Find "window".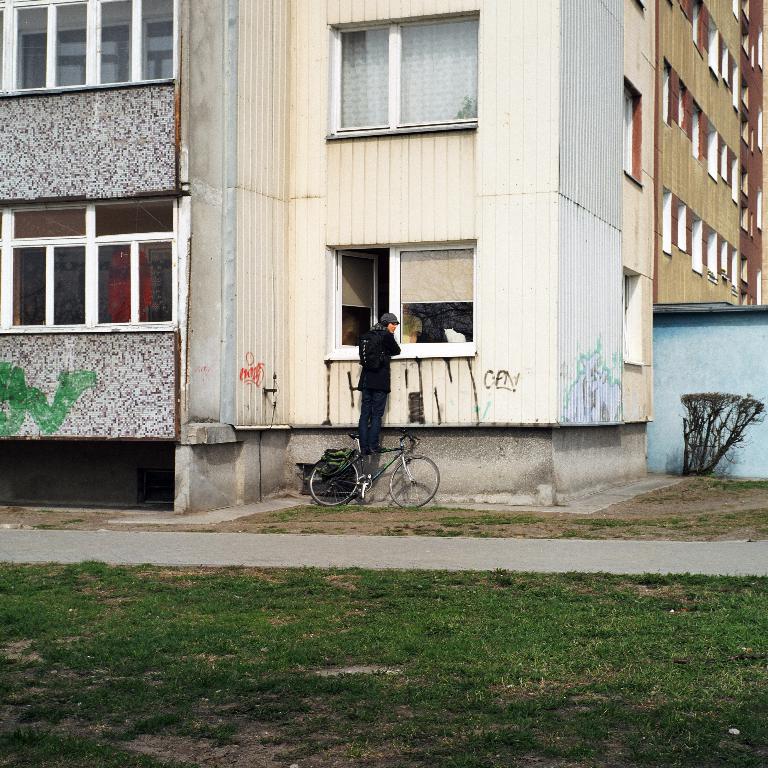
[x1=12, y1=0, x2=188, y2=85].
